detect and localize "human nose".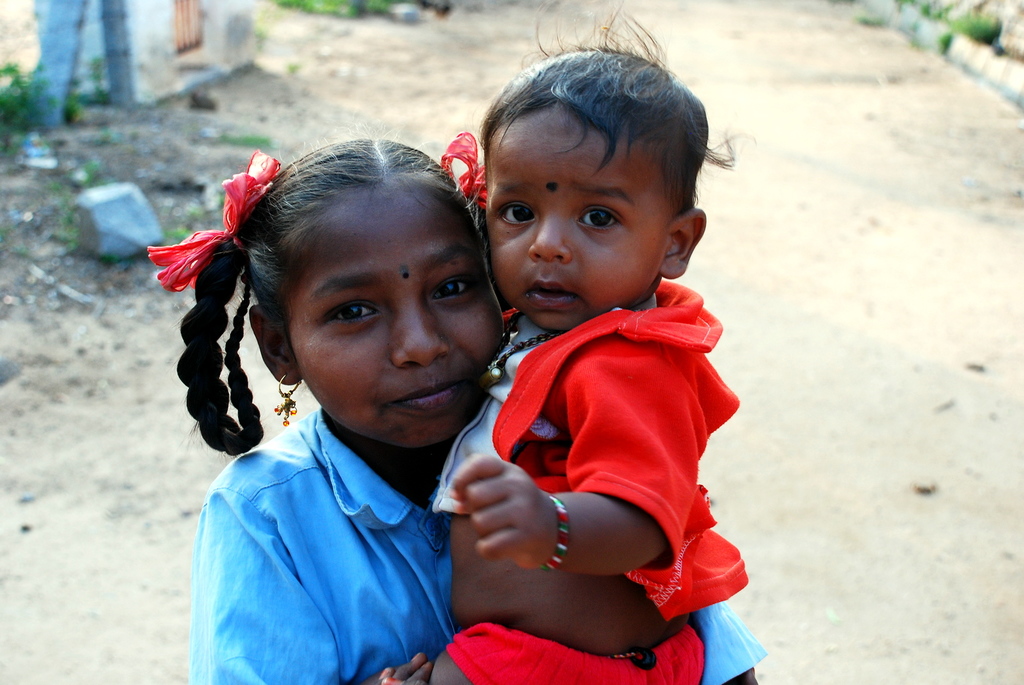
Localized at 527, 194, 576, 264.
